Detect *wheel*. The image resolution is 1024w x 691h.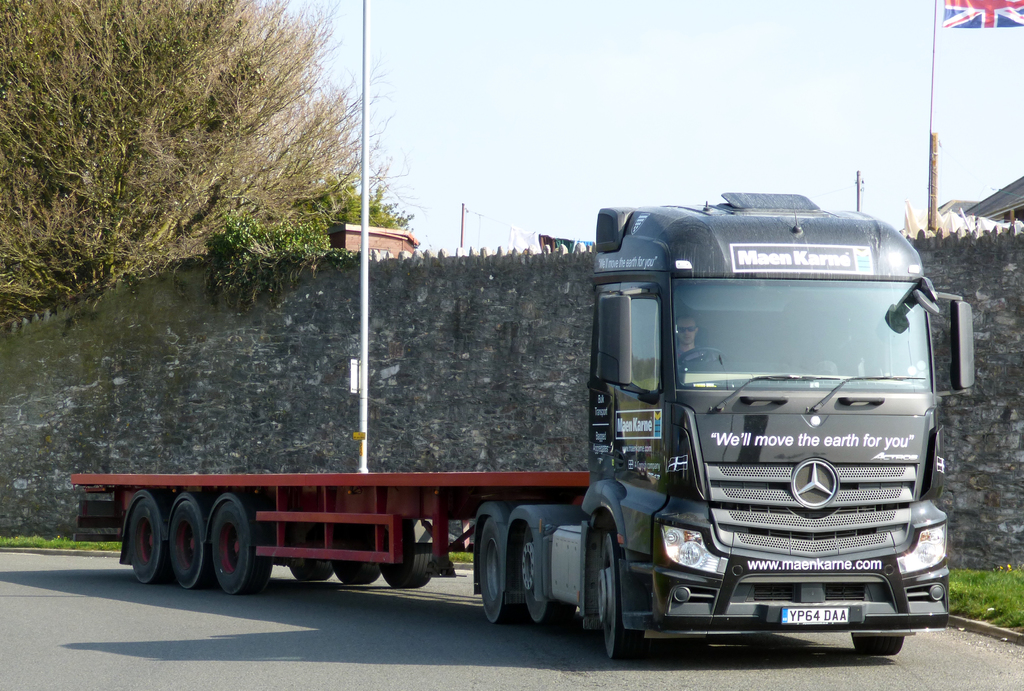
pyautogui.locateOnScreen(598, 540, 653, 662).
